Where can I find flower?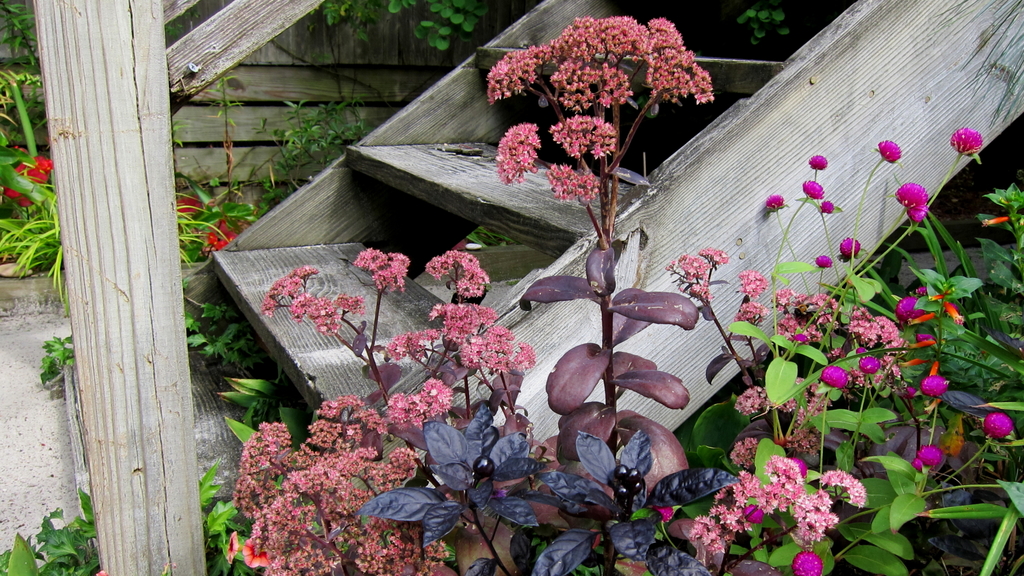
You can find it at locate(948, 126, 982, 157).
